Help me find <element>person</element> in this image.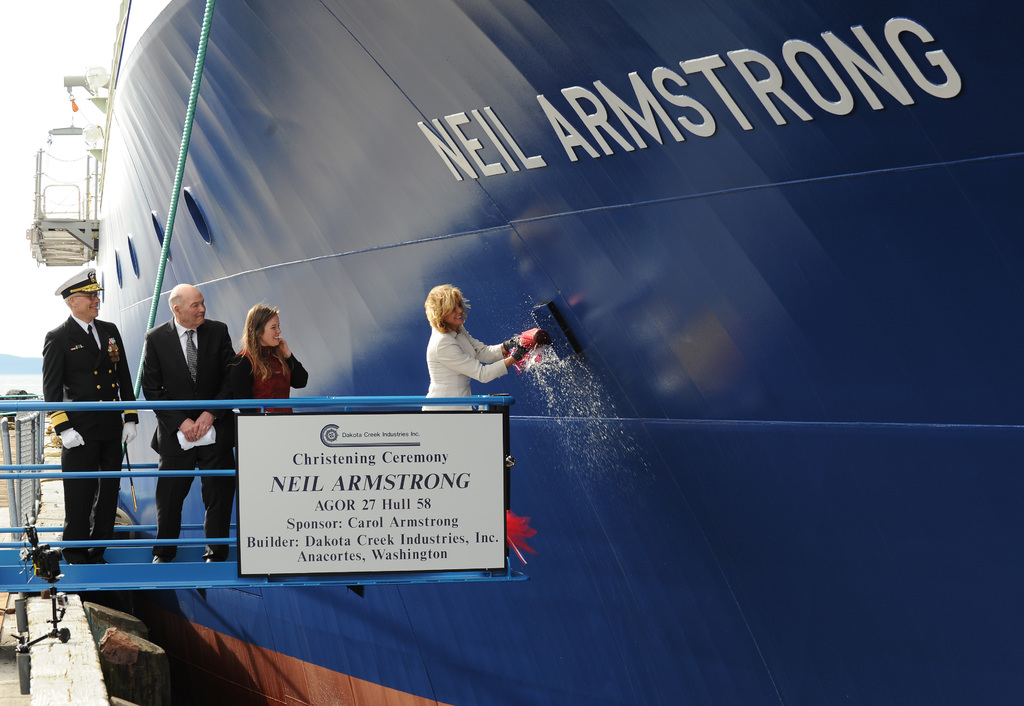
Found it: select_region(407, 278, 518, 424).
